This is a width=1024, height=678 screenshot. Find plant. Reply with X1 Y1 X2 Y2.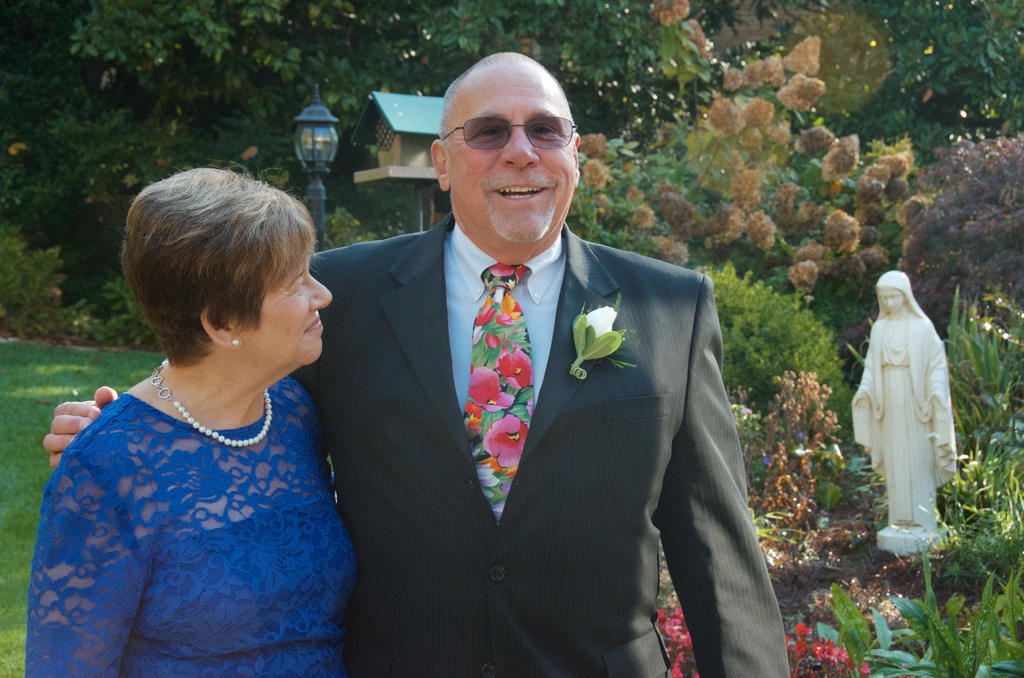
0 211 72 332.
